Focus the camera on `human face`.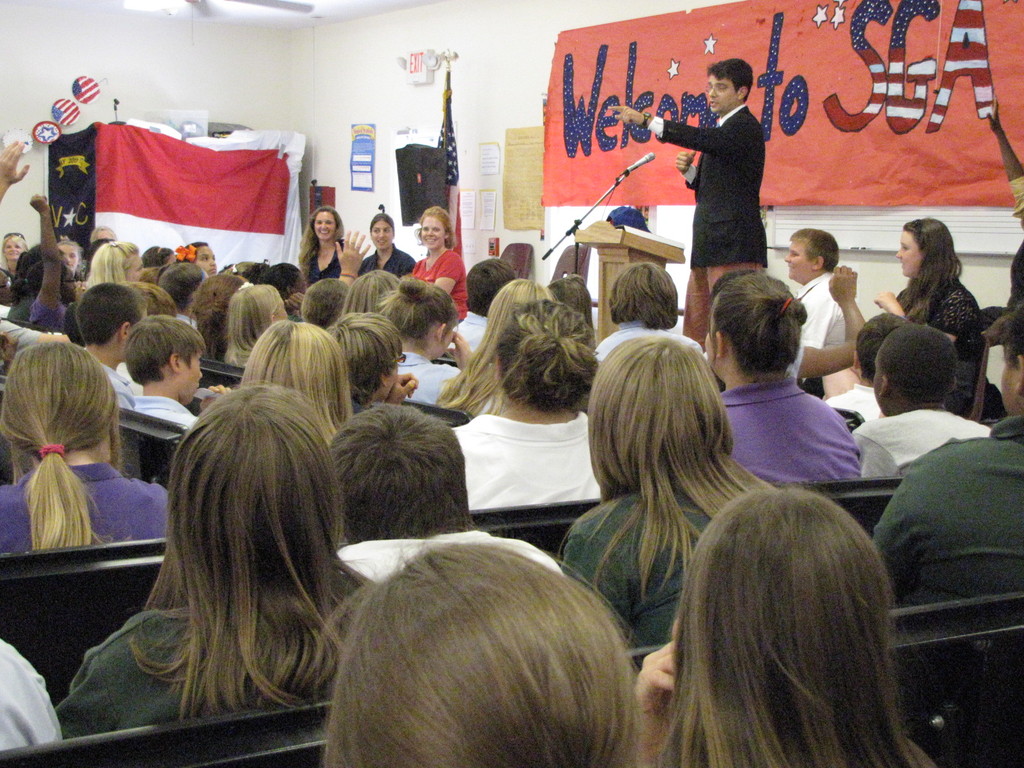
Focus region: (419,212,449,256).
